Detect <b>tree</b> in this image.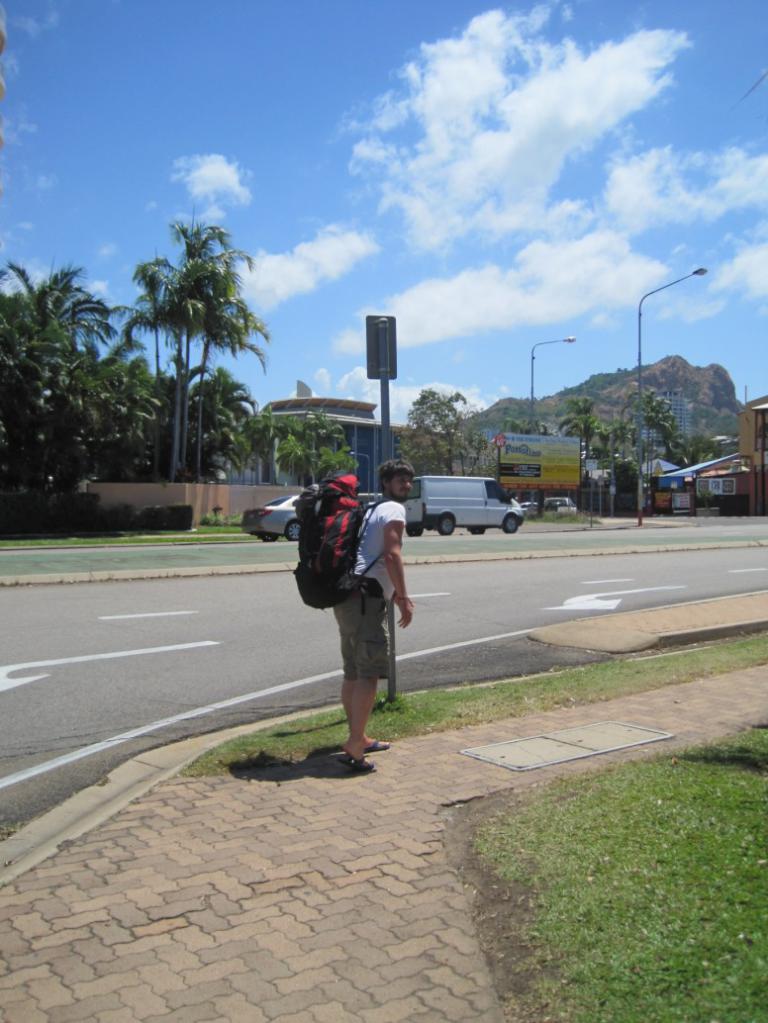
Detection: 611 405 642 474.
